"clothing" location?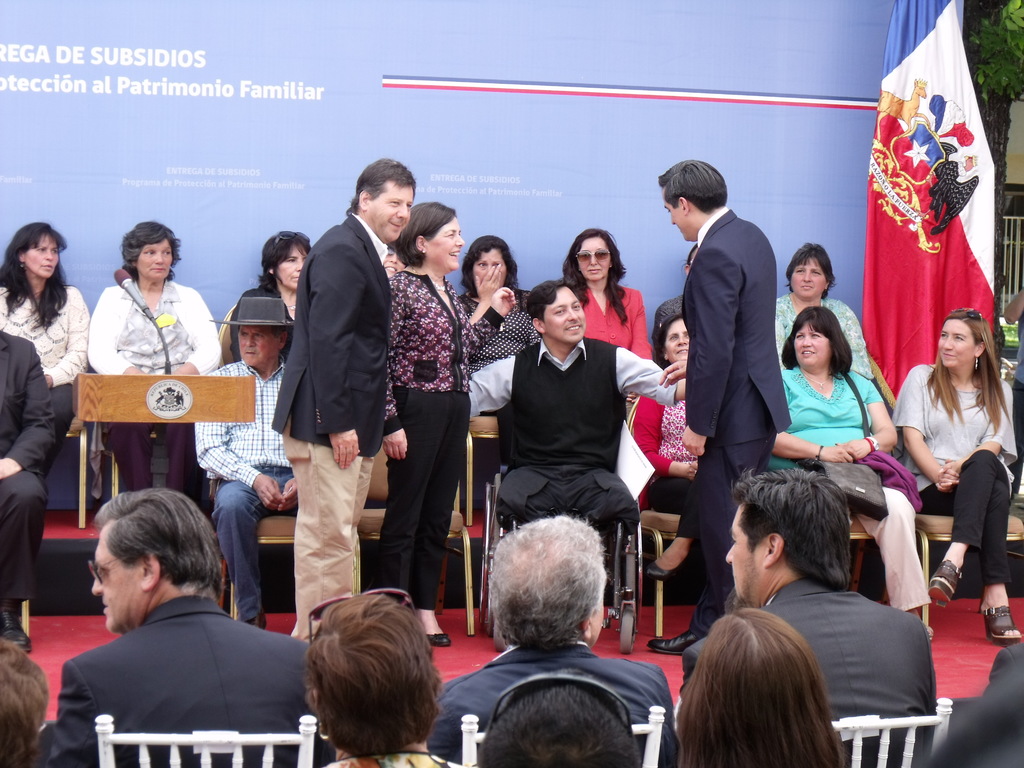
269:209:390:635
